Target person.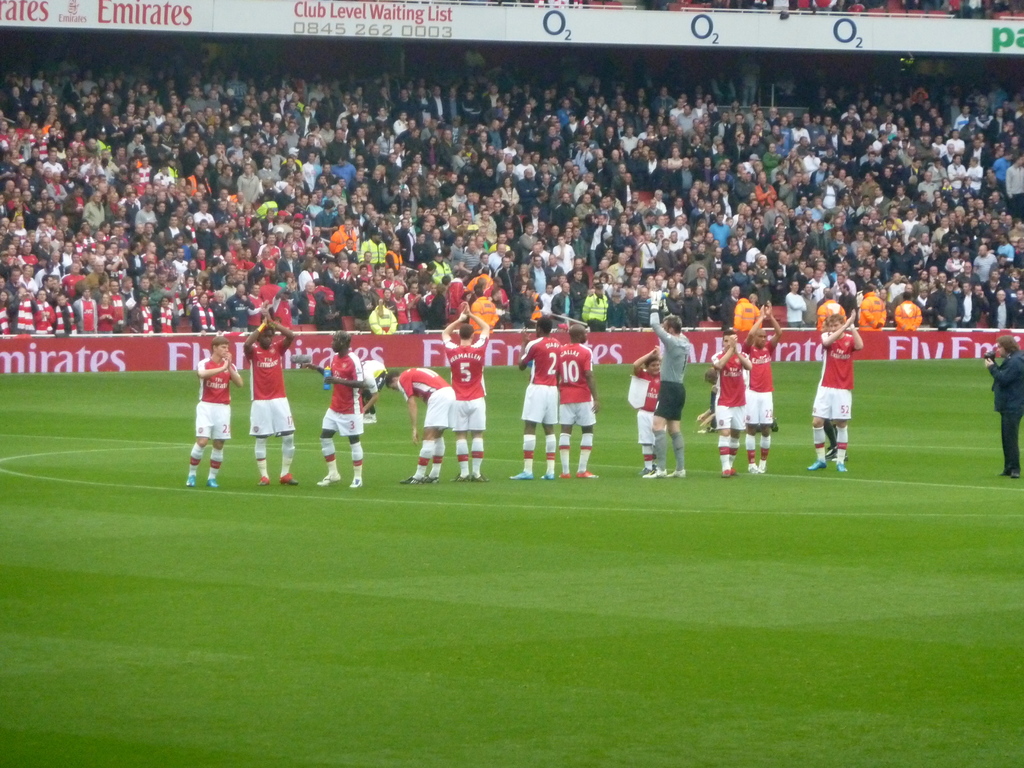
Target region: [386,367,456,483].
